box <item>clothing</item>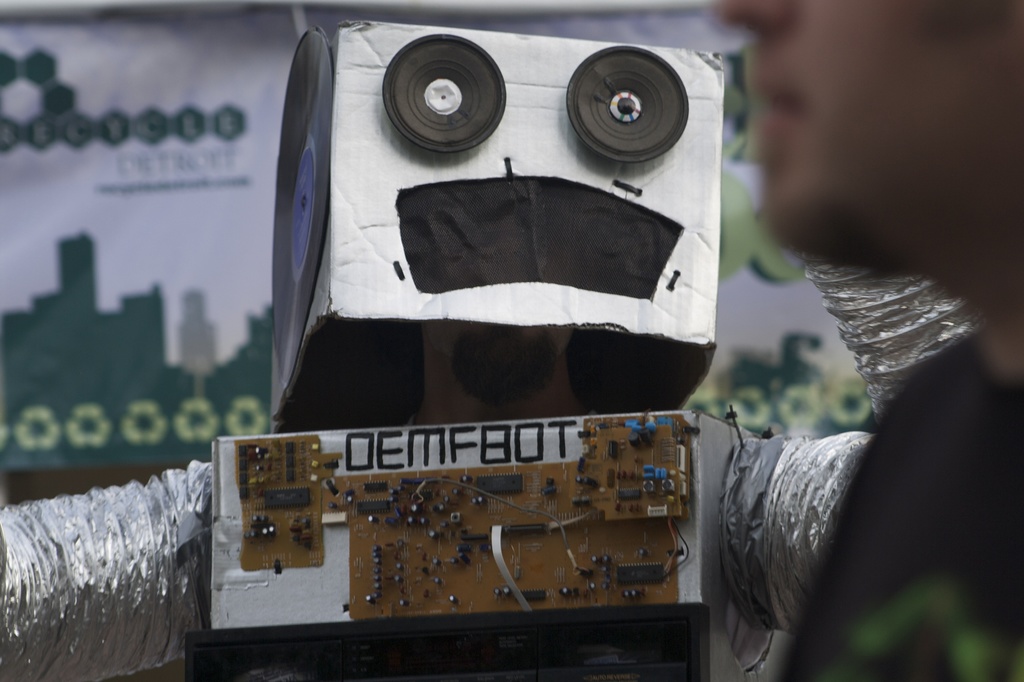
770:329:1023:681
